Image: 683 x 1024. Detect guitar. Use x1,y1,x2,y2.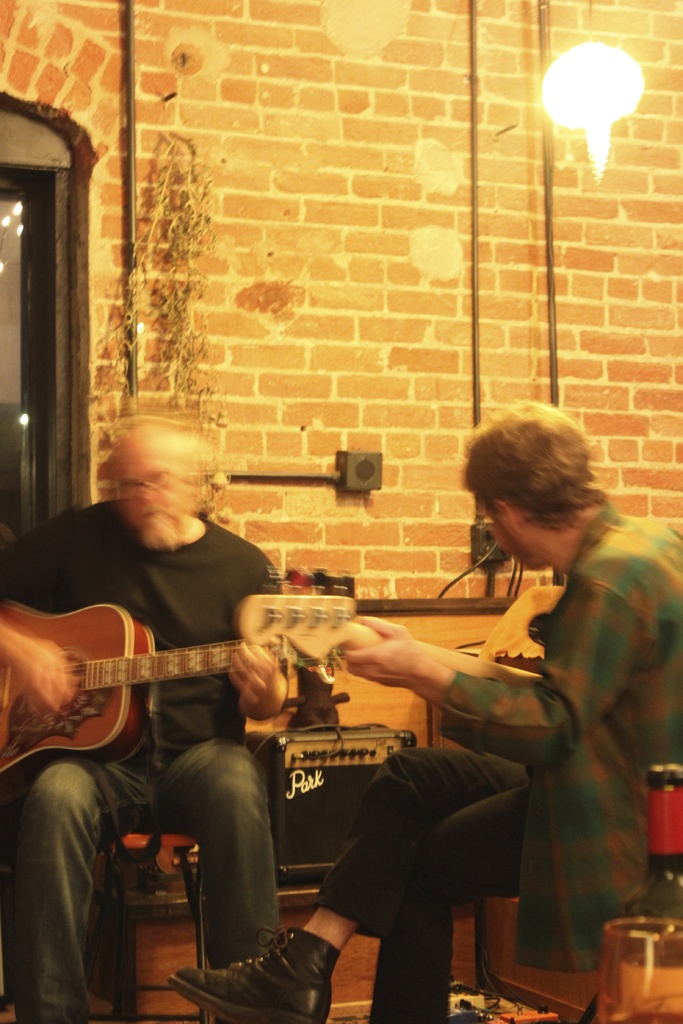
249,533,561,725.
